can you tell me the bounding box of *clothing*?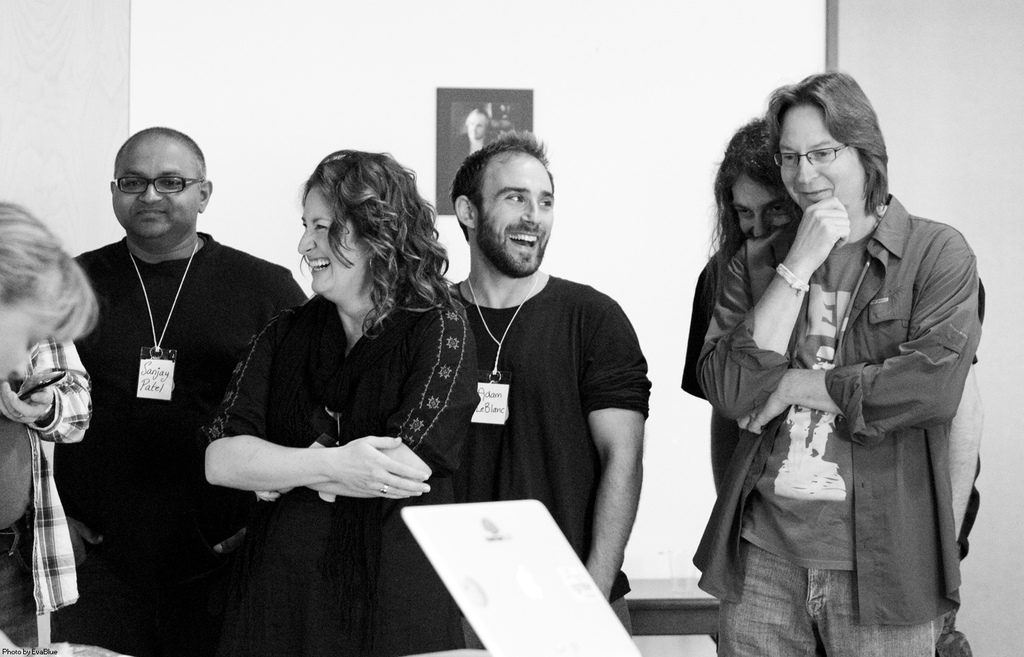
(81,231,309,656).
